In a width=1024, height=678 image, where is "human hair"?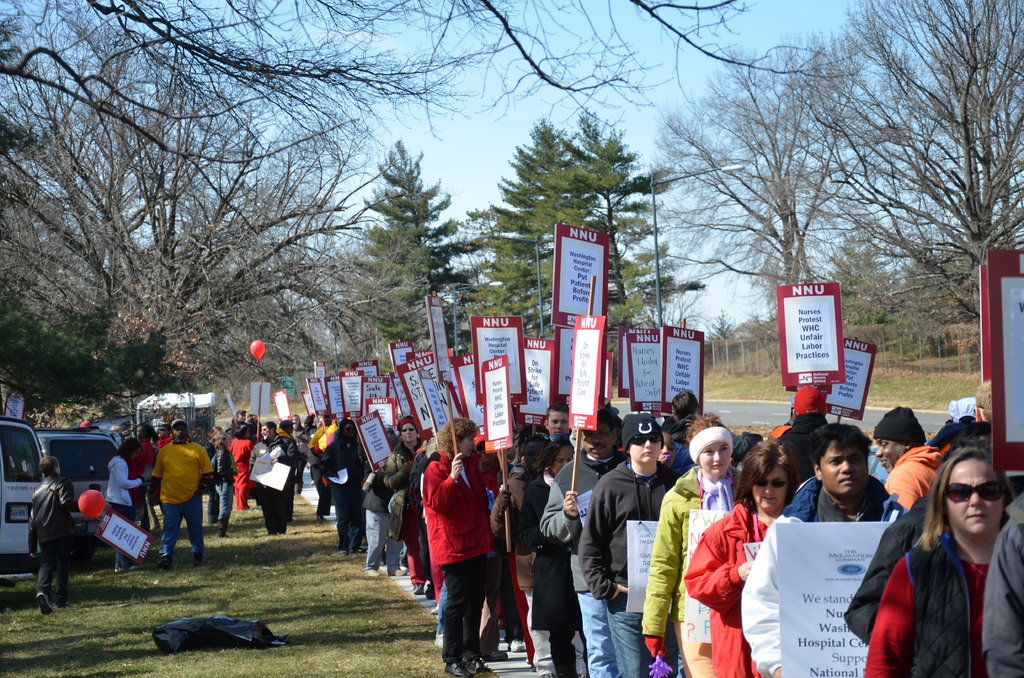
bbox=[533, 427, 546, 465].
